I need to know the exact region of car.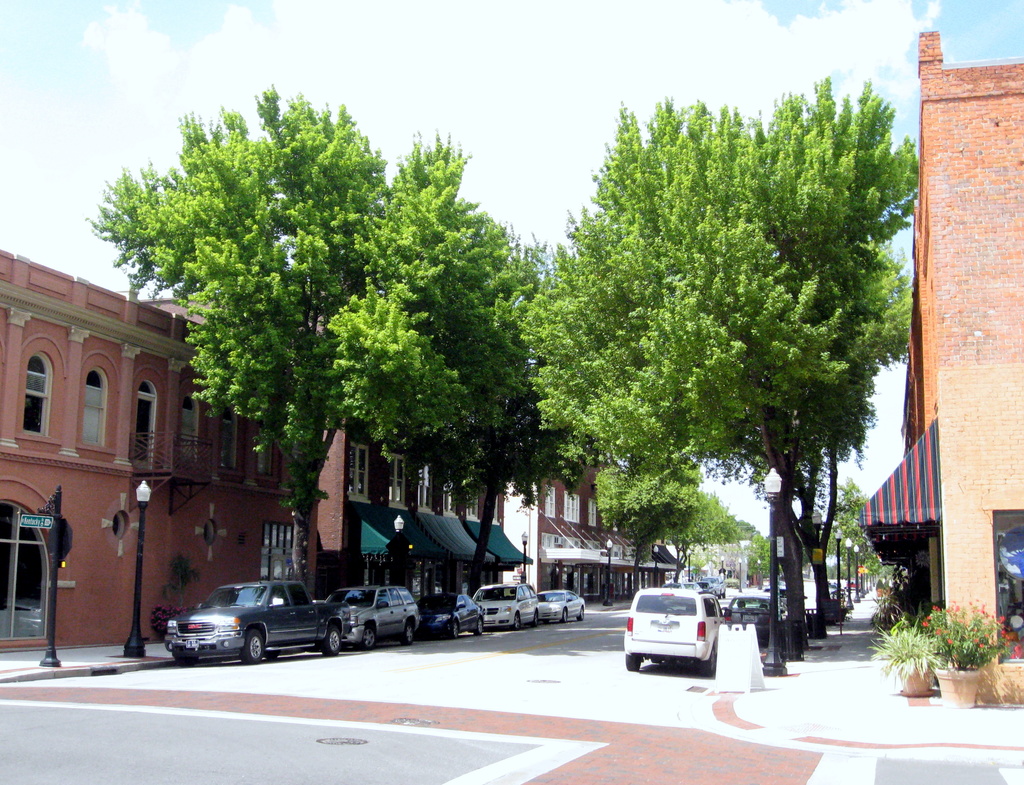
Region: rect(475, 581, 542, 632).
